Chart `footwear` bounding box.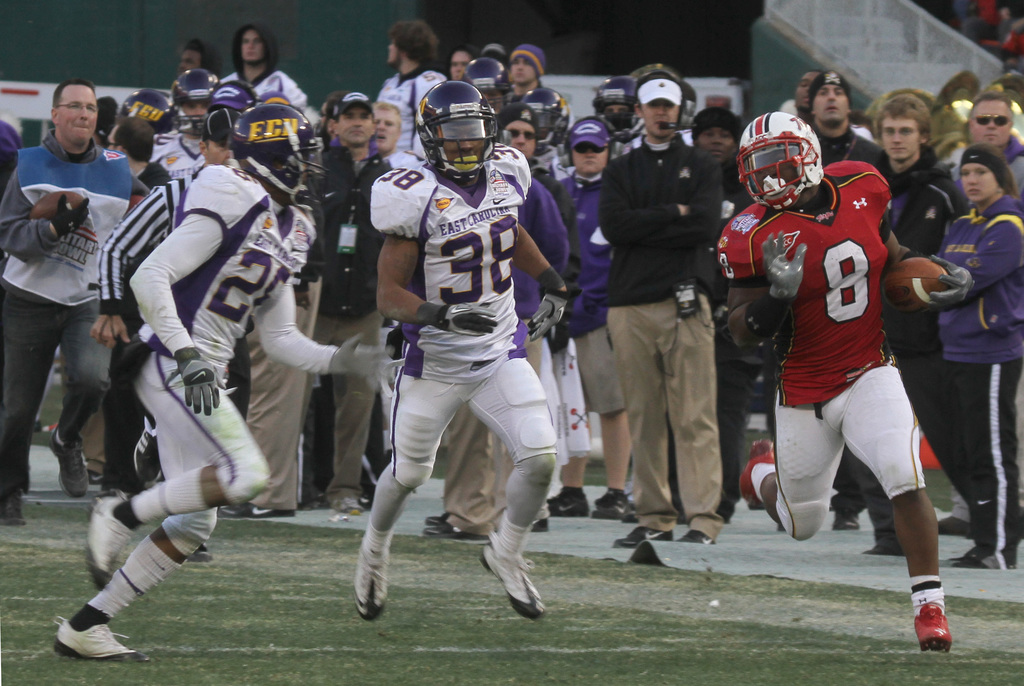
Charted: region(56, 616, 150, 663).
